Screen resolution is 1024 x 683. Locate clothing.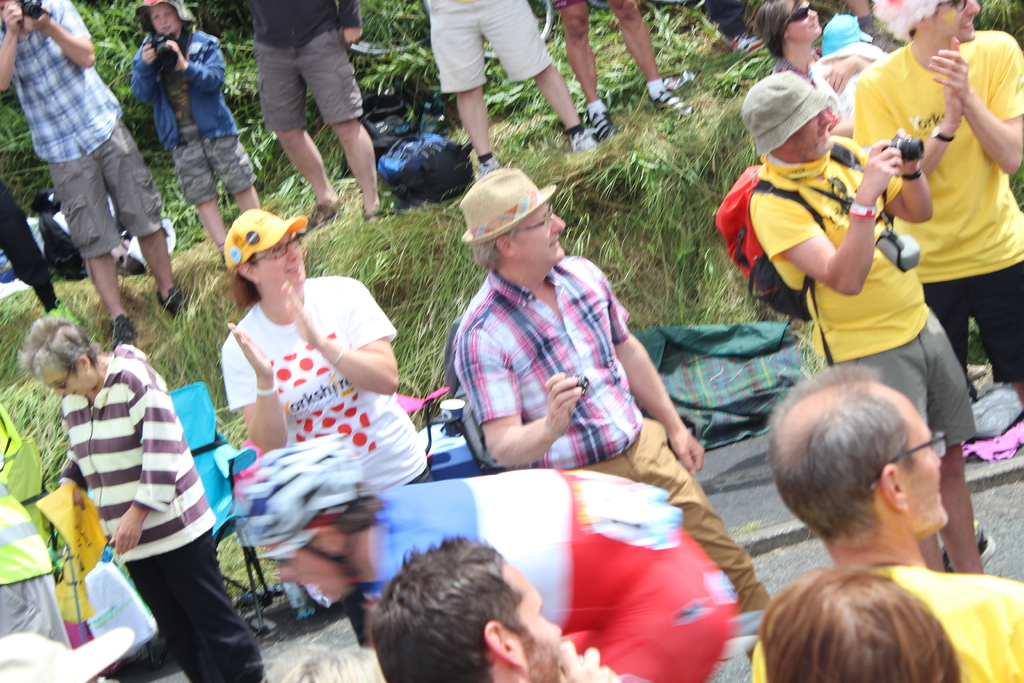
region(748, 563, 1023, 682).
